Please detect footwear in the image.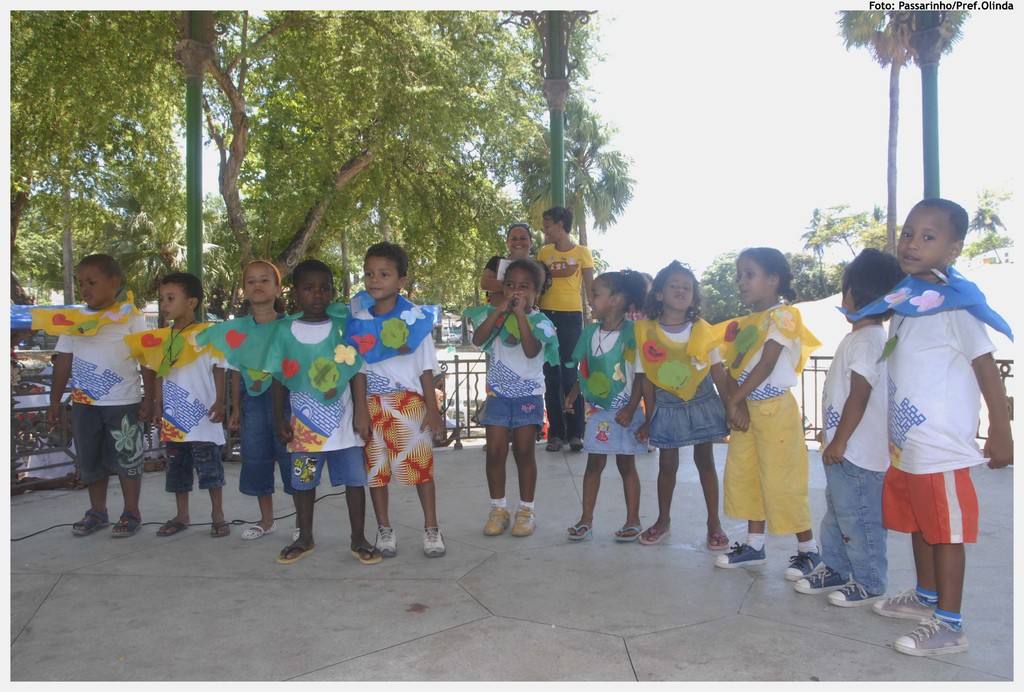
box(112, 514, 142, 539).
